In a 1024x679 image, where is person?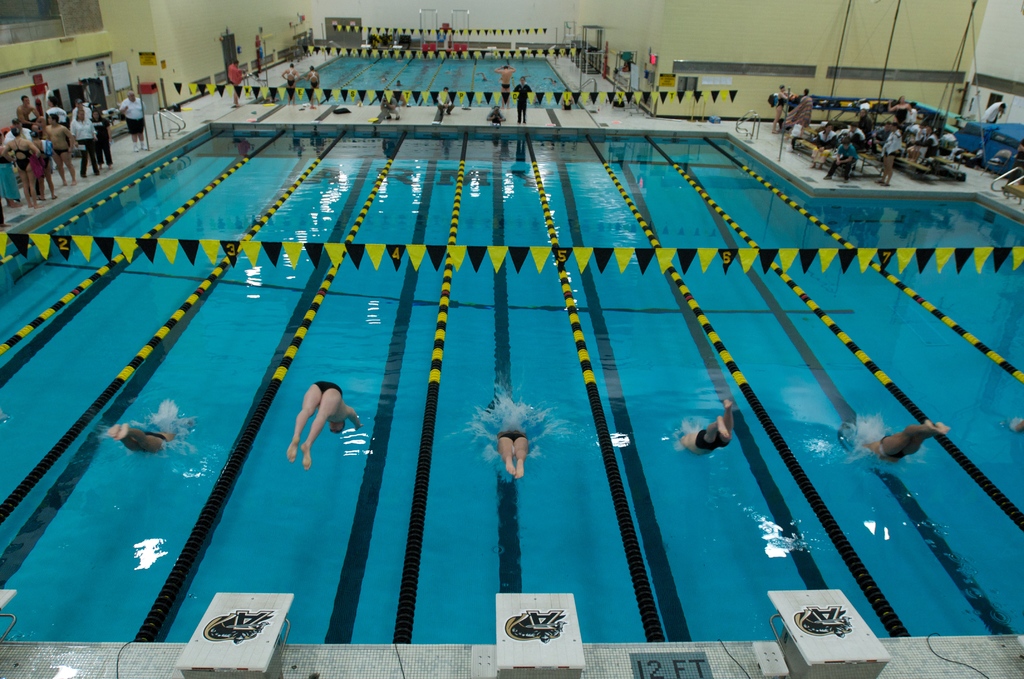
(99, 424, 185, 452).
